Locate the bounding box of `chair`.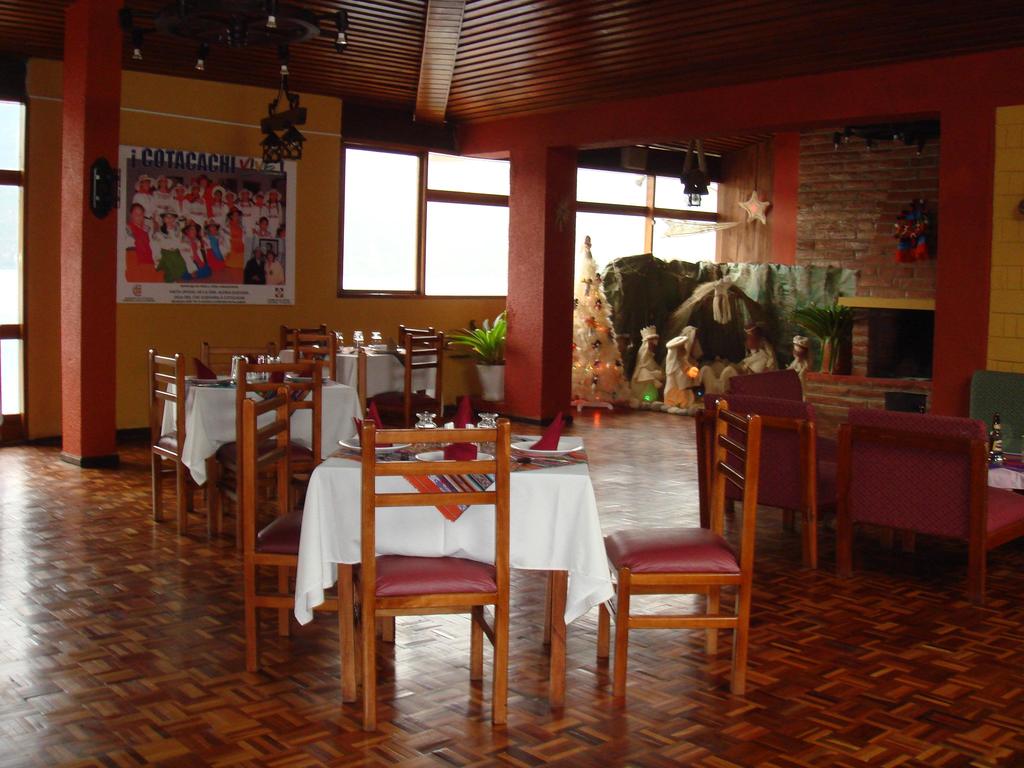
Bounding box: {"left": 239, "top": 366, "right": 318, "bottom": 502}.
